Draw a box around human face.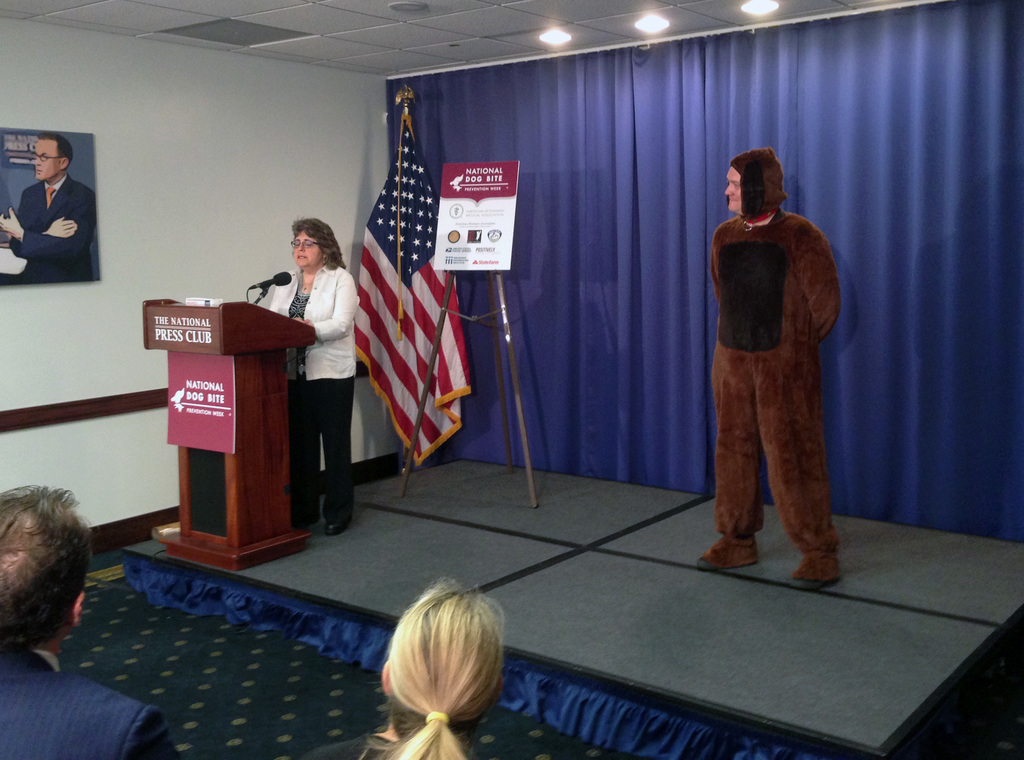
[31, 136, 63, 191].
